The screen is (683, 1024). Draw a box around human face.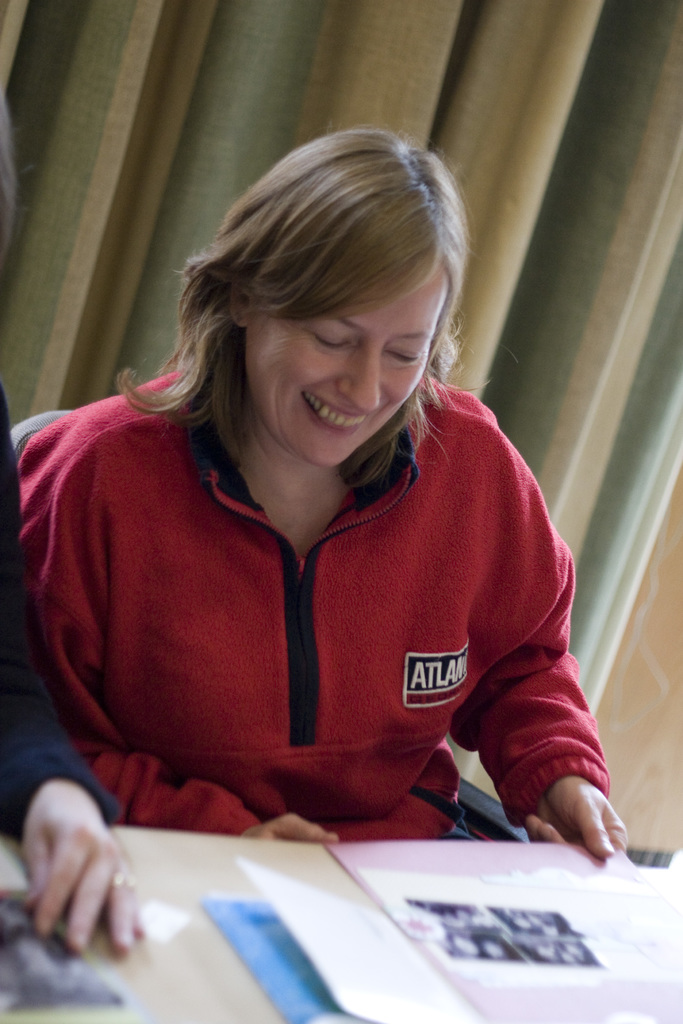
BBox(241, 271, 447, 468).
